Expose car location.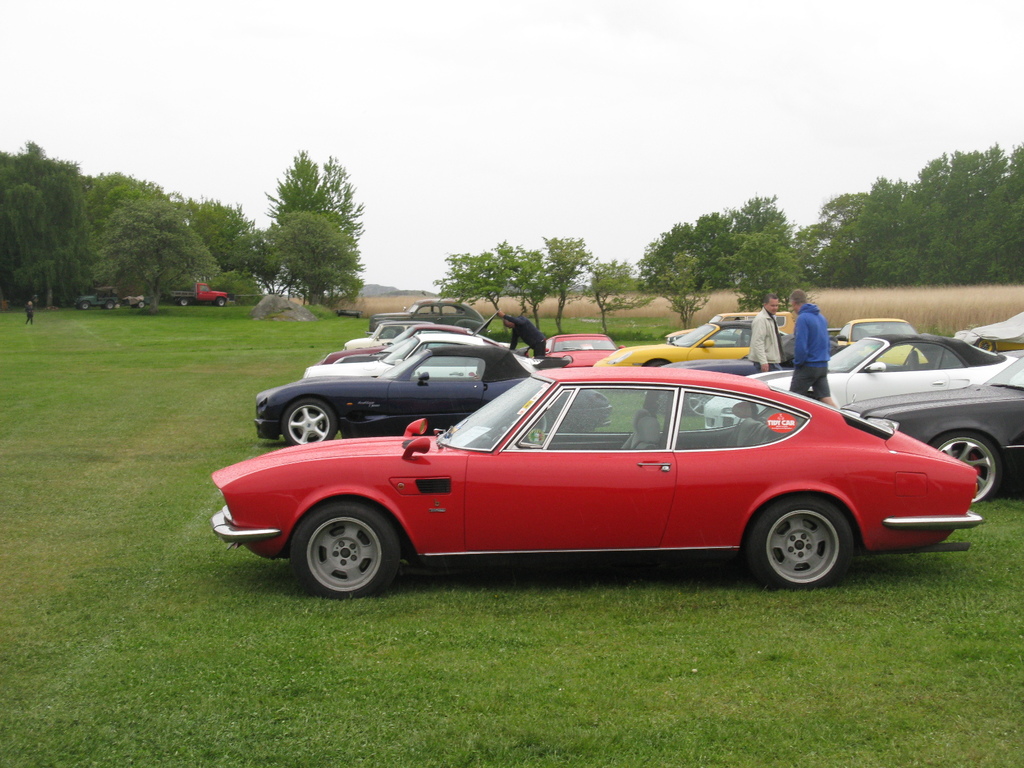
Exposed at BBox(838, 355, 1023, 500).
